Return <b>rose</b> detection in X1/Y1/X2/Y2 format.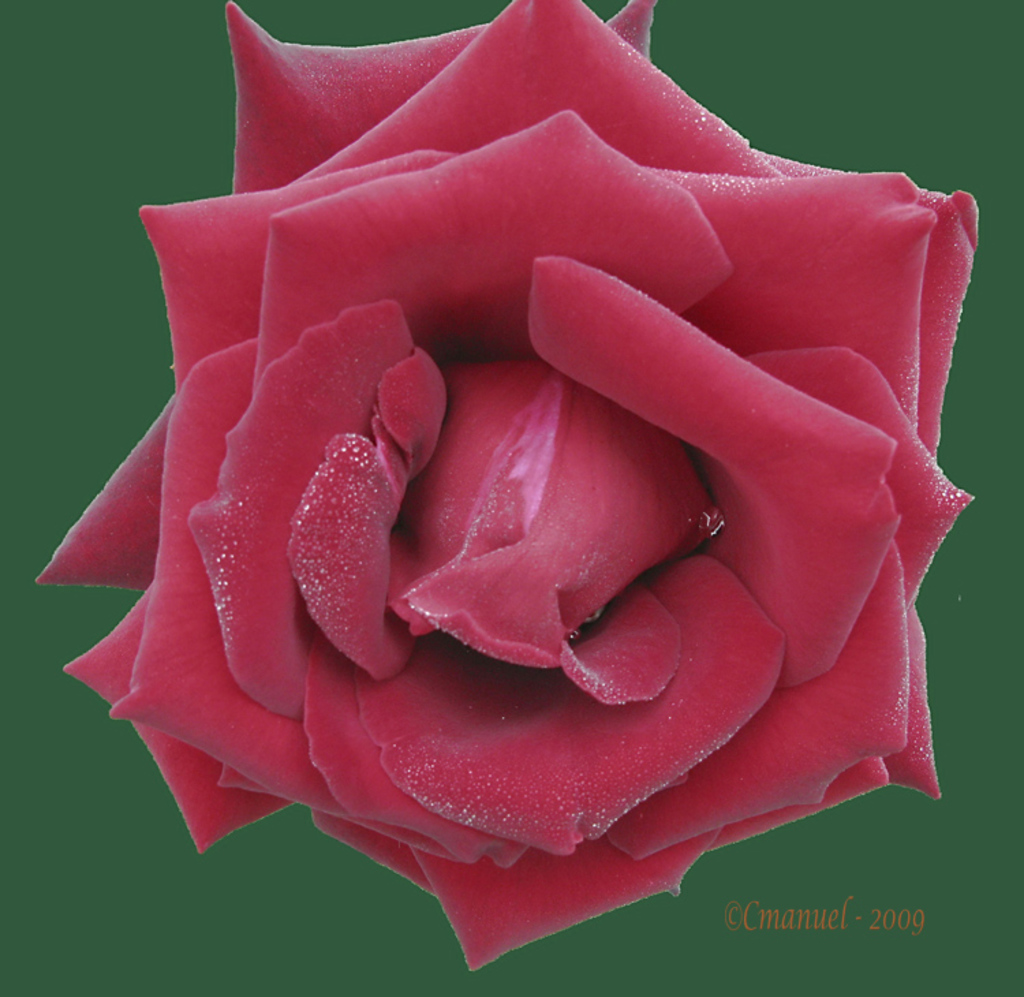
29/0/986/975.
